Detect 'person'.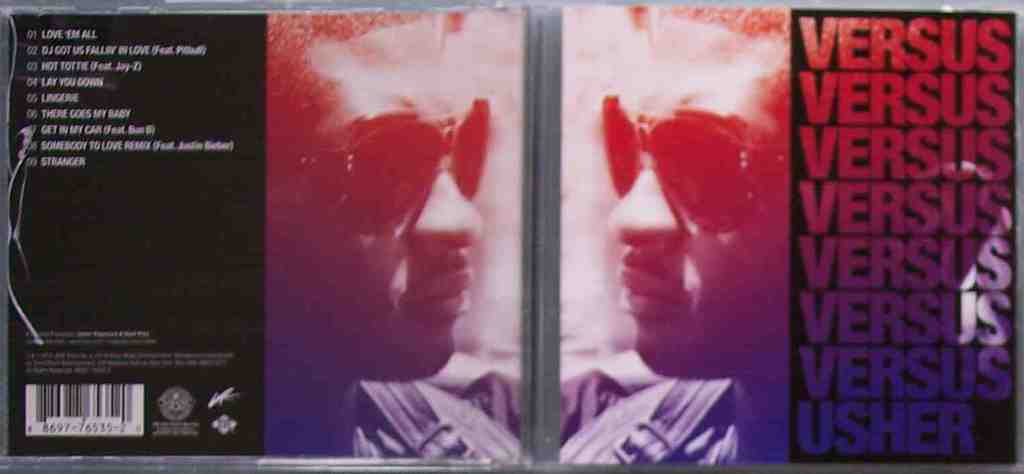
Detected at 560 0 796 459.
